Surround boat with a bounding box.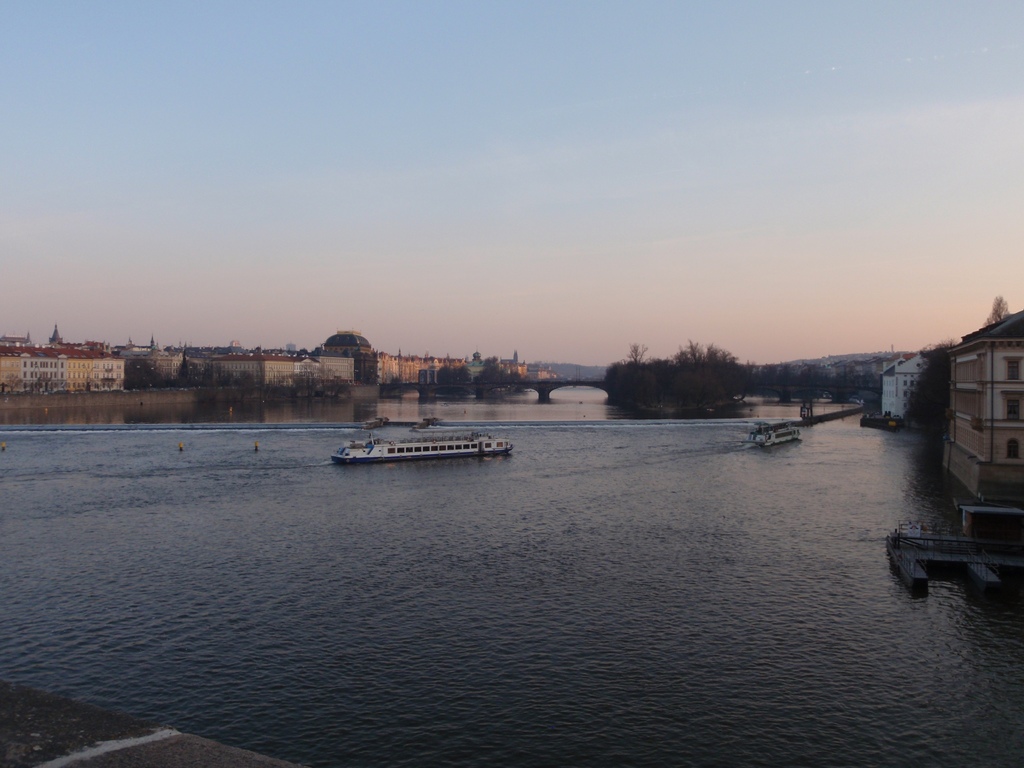
x1=332 y1=386 x2=513 y2=474.
